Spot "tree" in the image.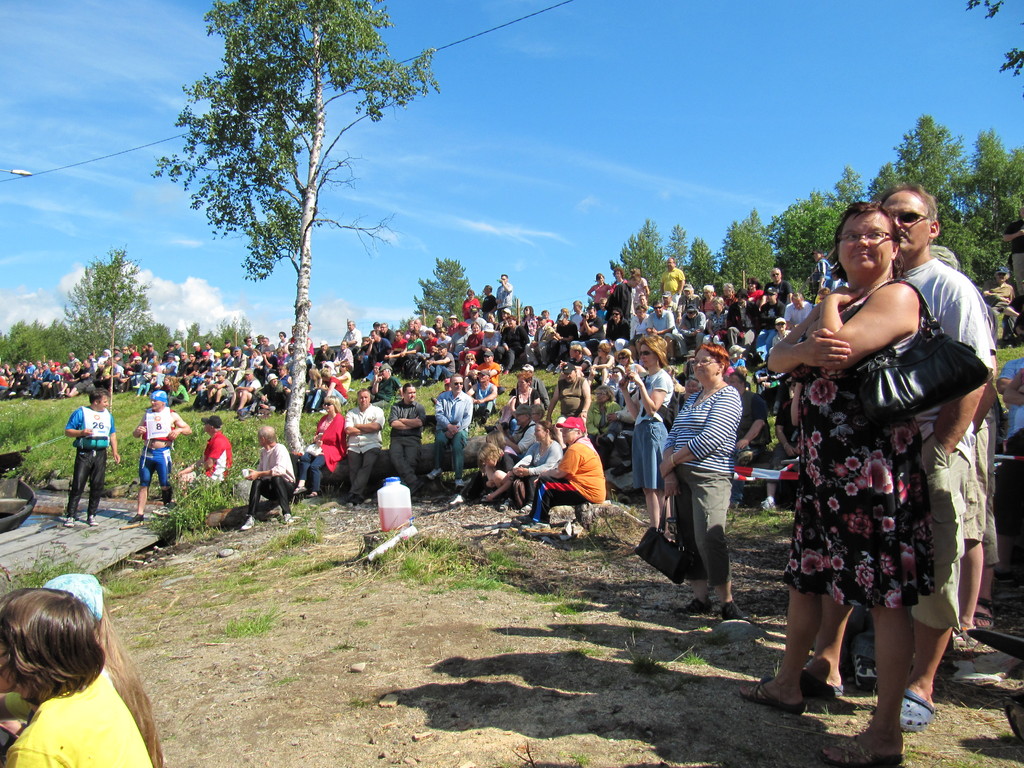
"tree" found at (left=153, top=18, right=424, bottom=390).
